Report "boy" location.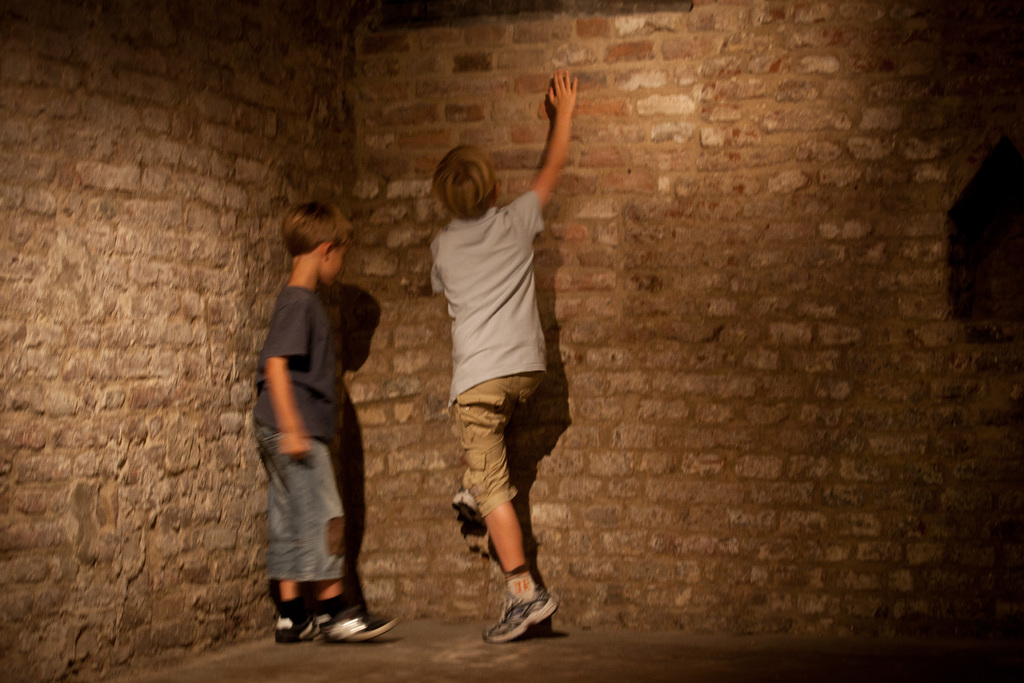
Report: [253,201,392,644].
